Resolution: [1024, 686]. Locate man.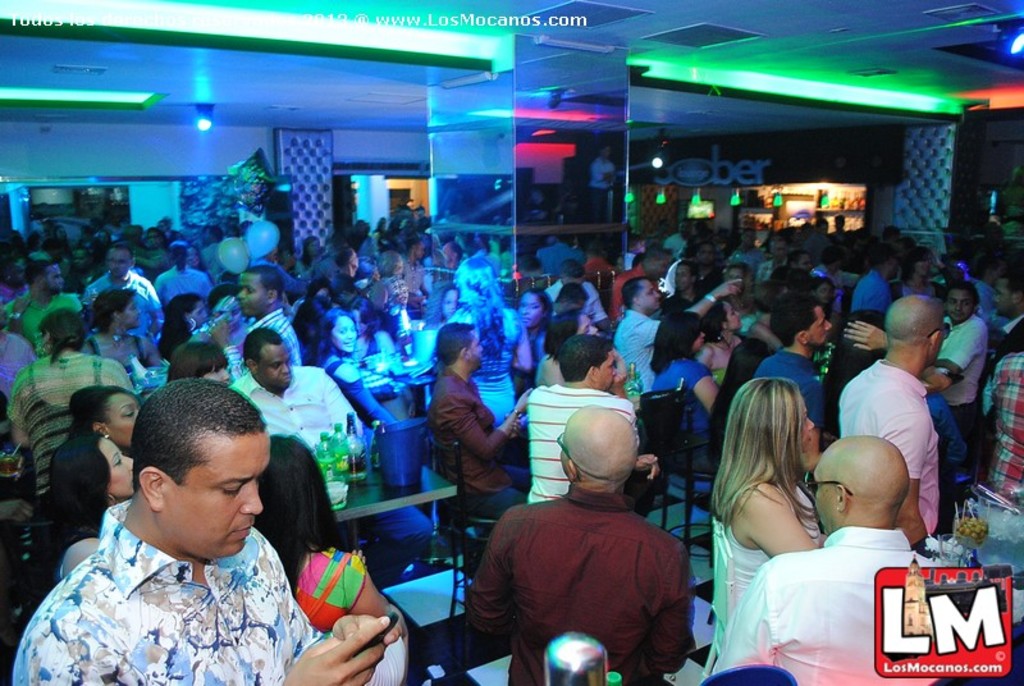
(526, 333, 660, 506).
